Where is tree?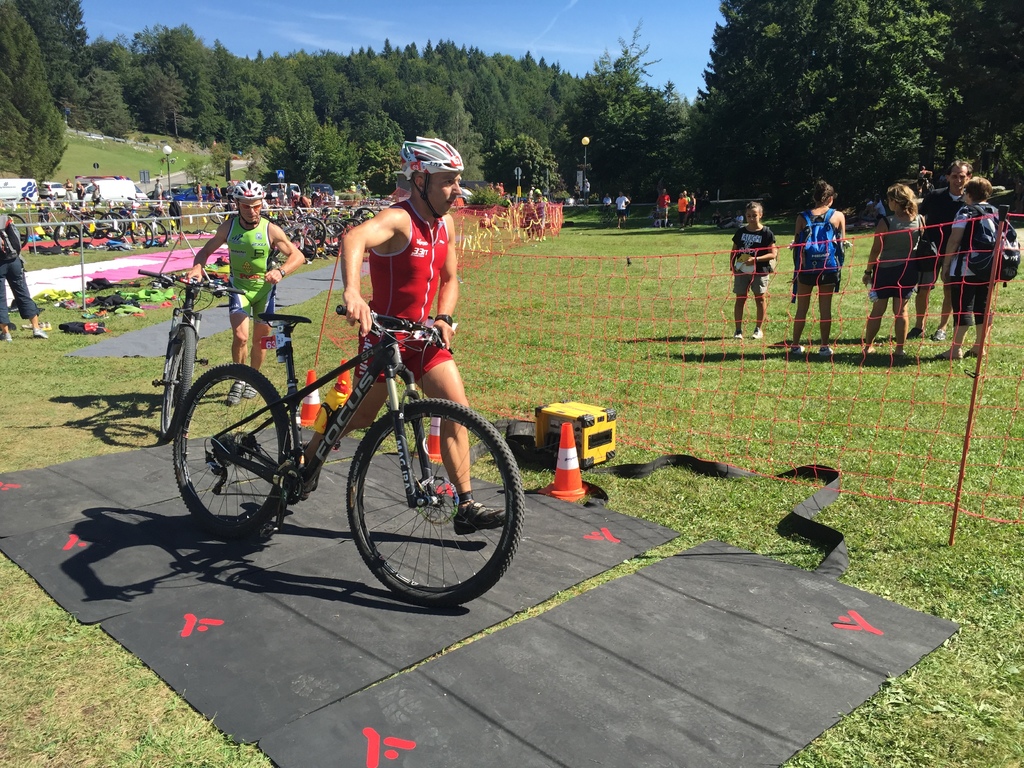
detection(209, 143, 232, 183).
